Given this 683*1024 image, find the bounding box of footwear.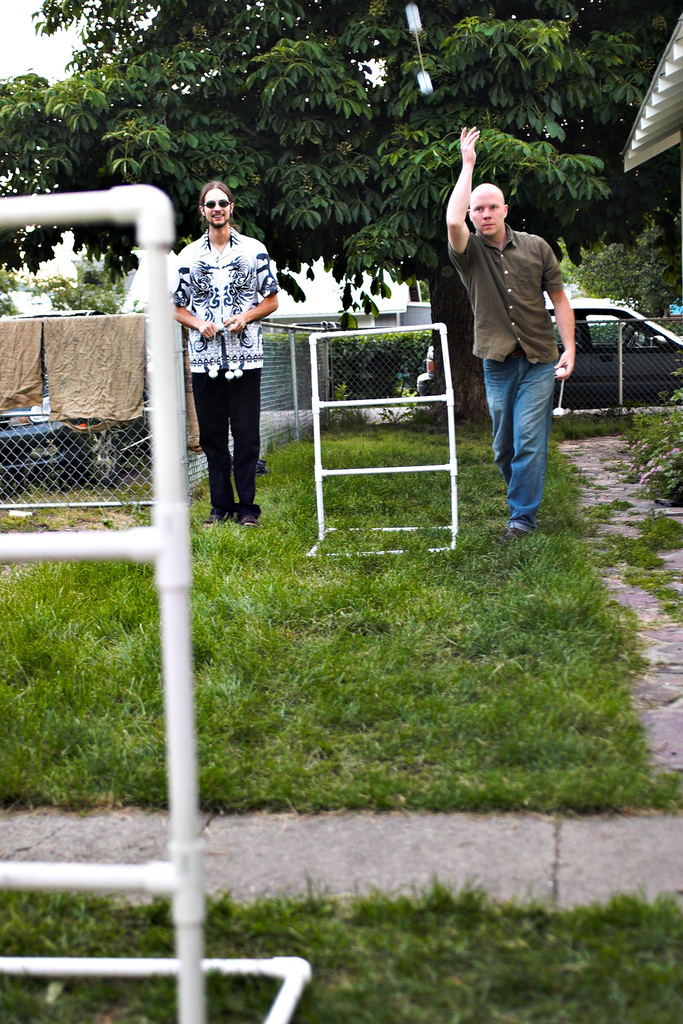
503:524:528:547.
